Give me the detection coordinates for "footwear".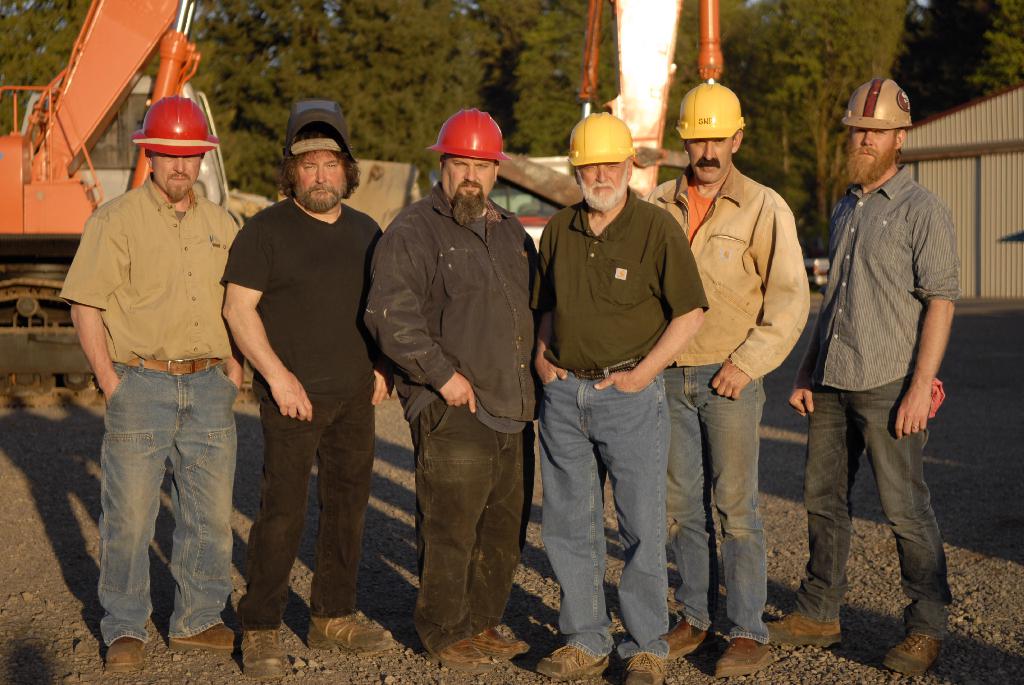
x1=894 y1=593 x2=963 y2=668.
